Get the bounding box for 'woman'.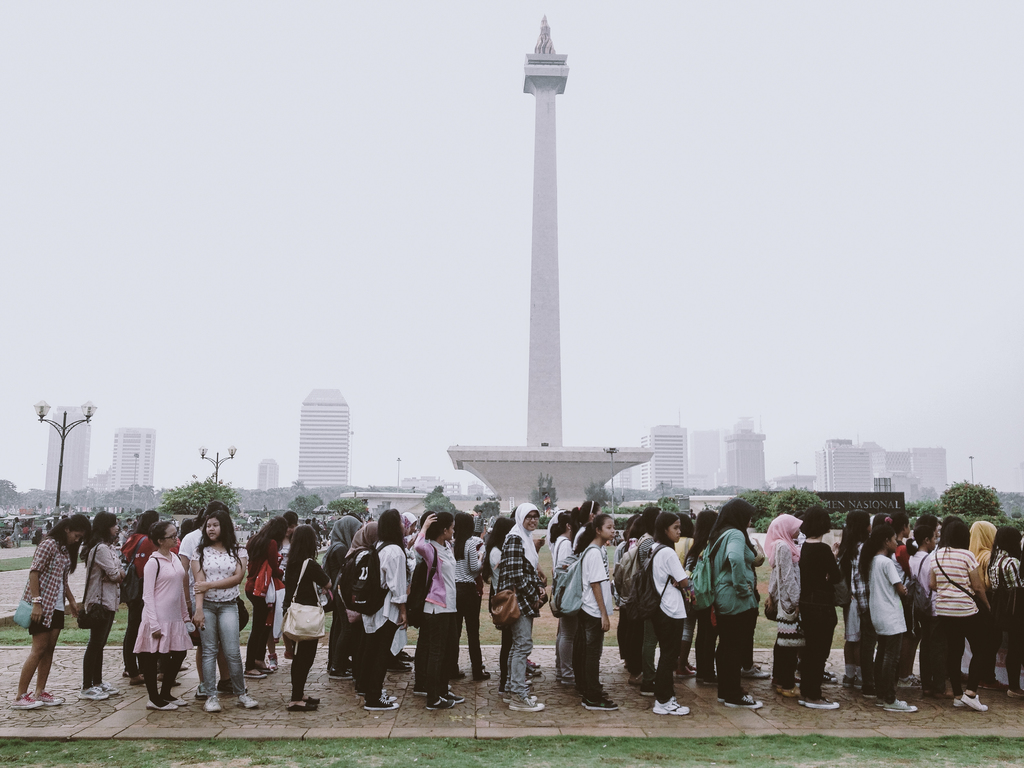
124, 512, 176, 683.
